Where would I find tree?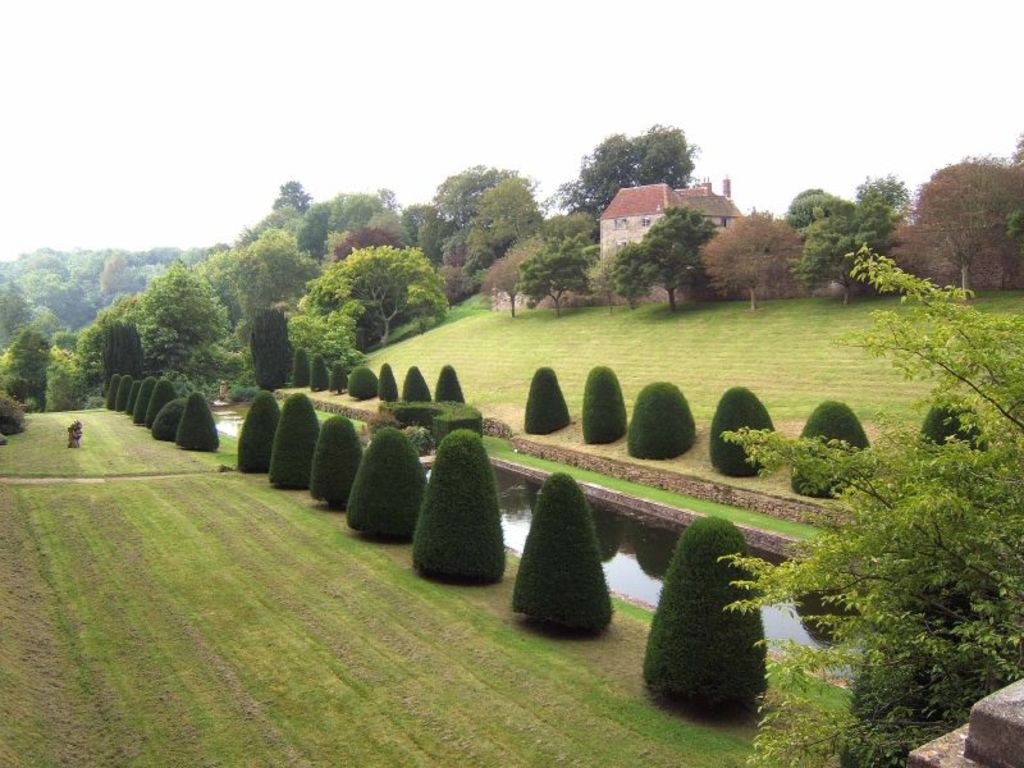
At (left=712, top=211, right=815, bottom=307).
